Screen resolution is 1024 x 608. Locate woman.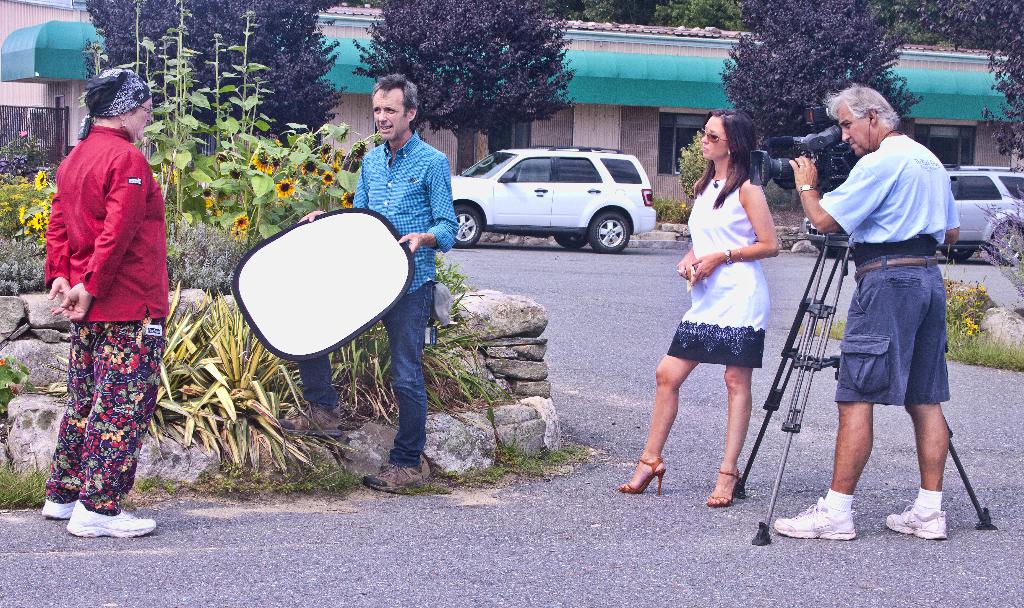
<box>653,126,800,516</box>.
